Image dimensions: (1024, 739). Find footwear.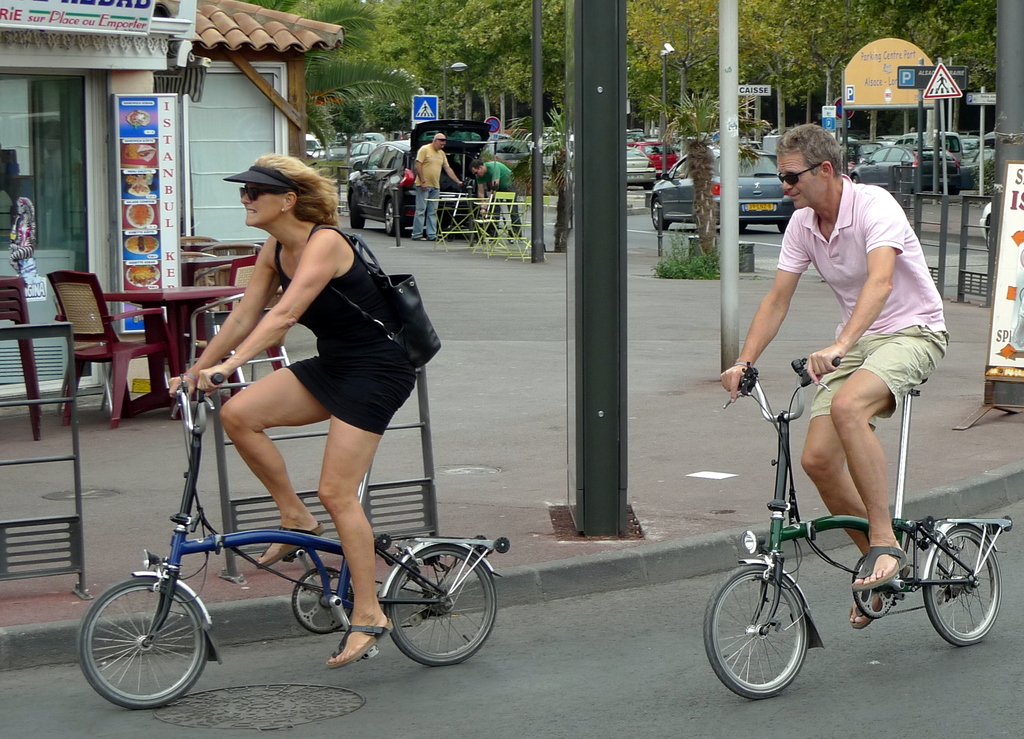
[x1=325, y1=619, x2=392, y2=672].
